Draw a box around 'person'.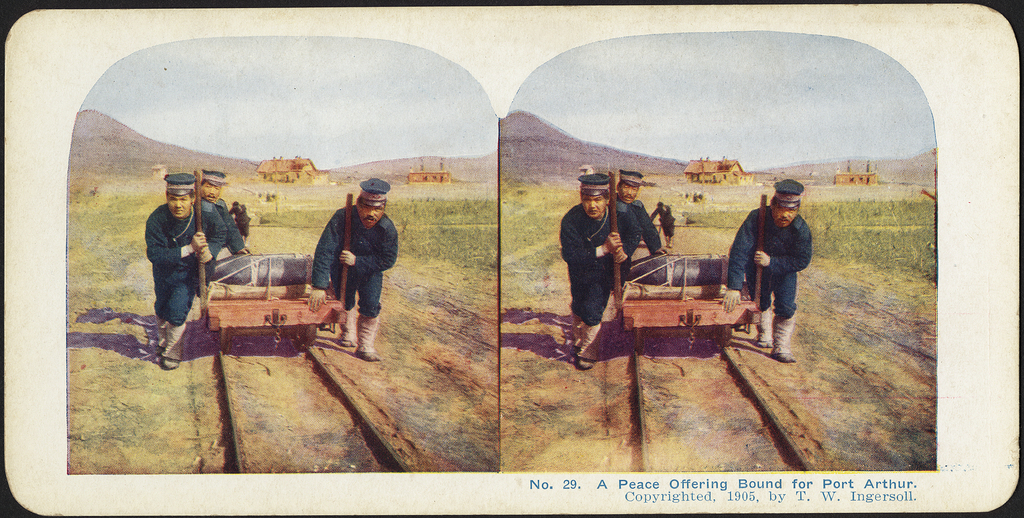
[left=649, top=195, right=675, bottom=248].
